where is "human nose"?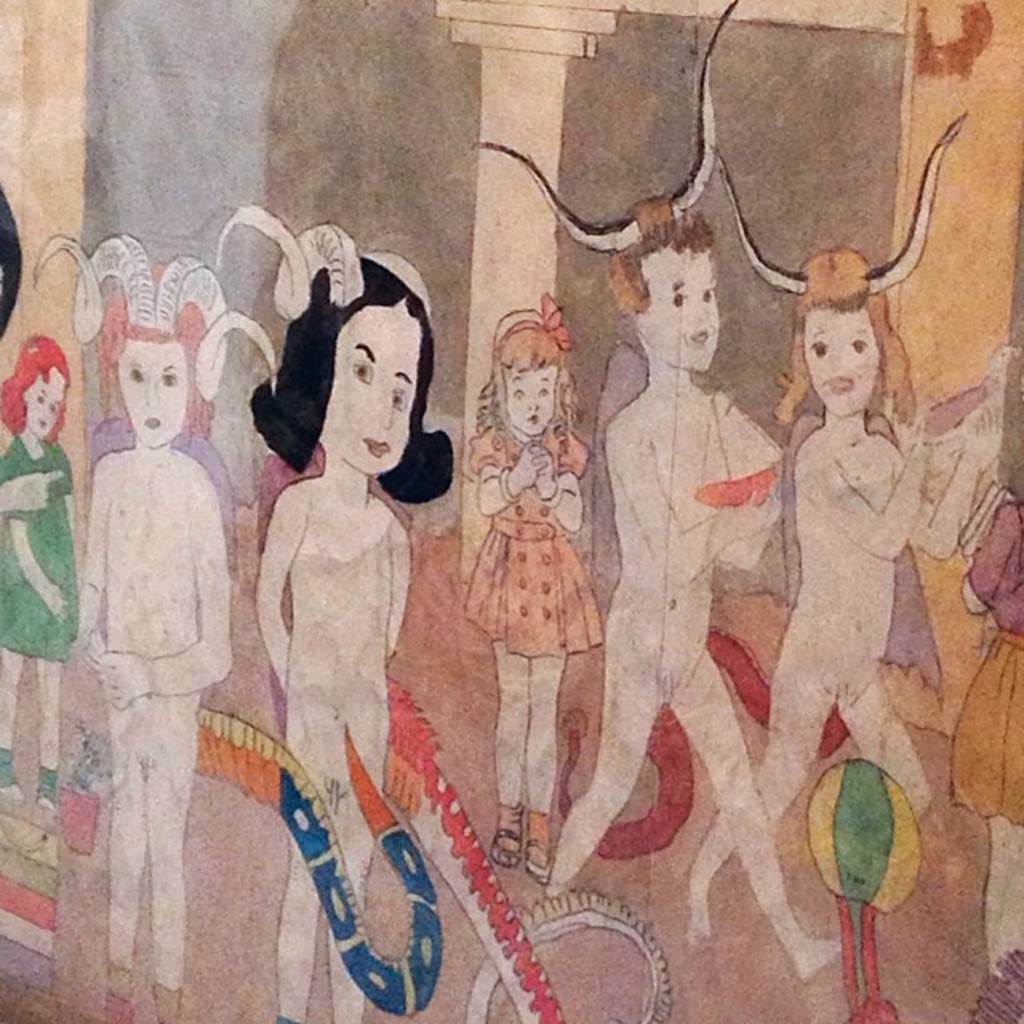
detection(147, 382, 155, 405).
